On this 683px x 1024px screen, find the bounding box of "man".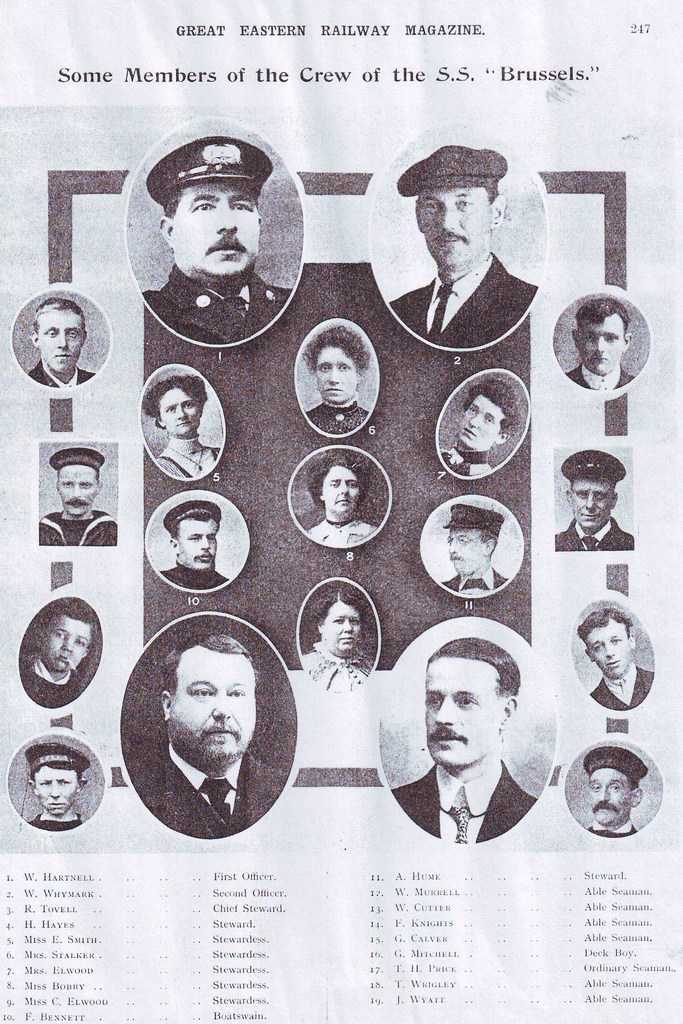
Bounding box: box(552, 458, 638, 550).
